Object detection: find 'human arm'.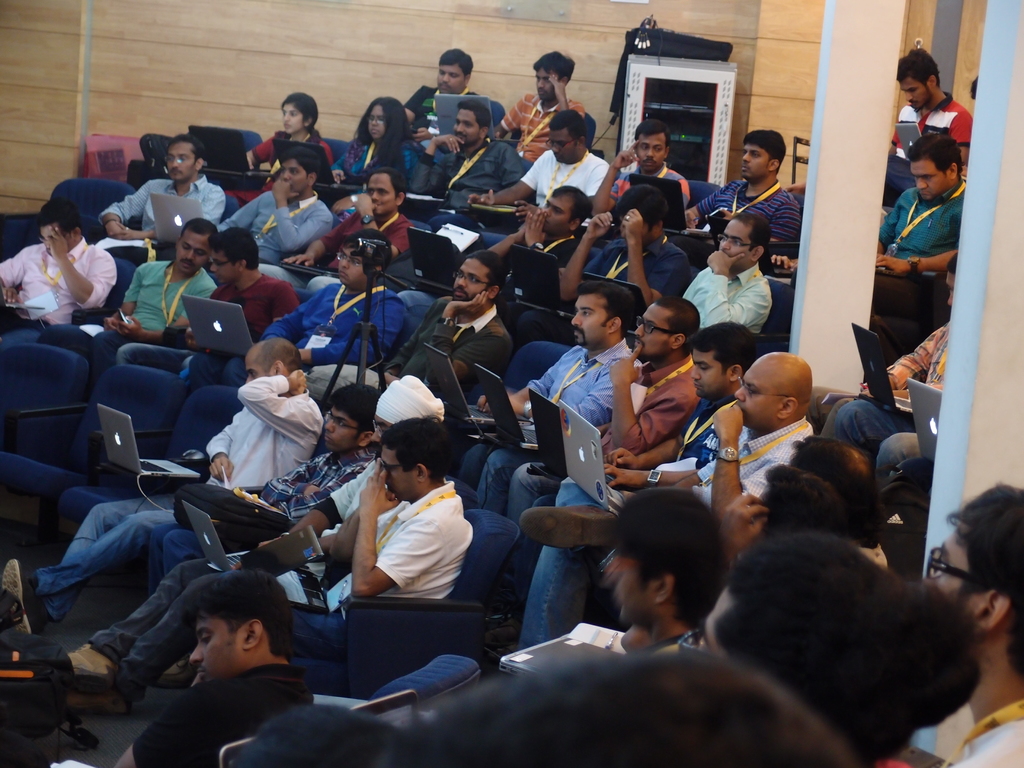
box(237, 369, 314, 441).
